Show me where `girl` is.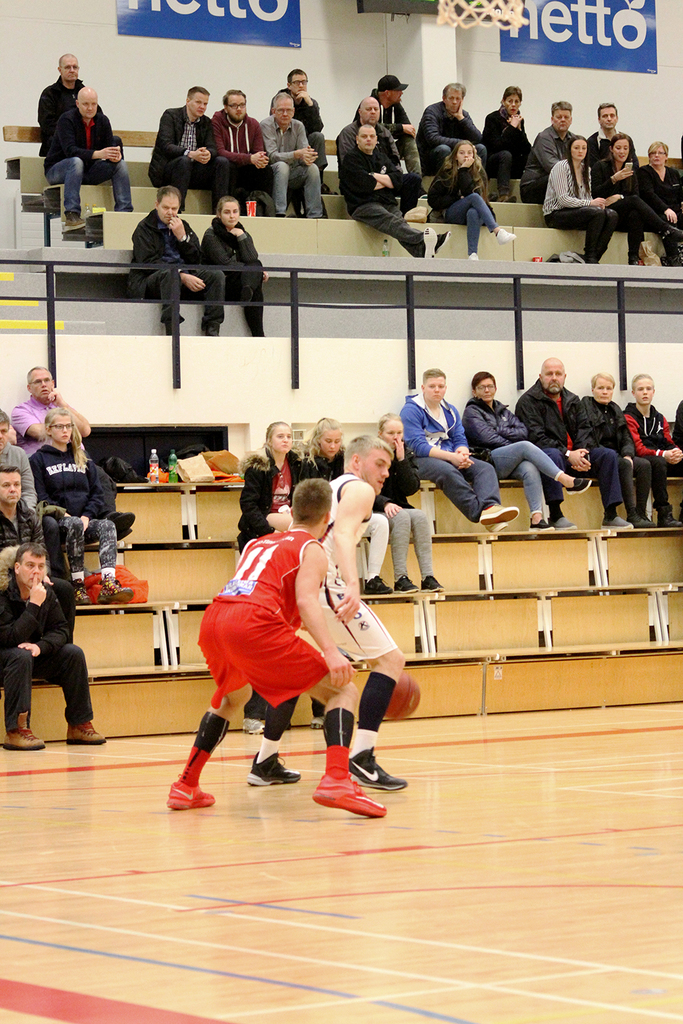
`girl` is at bbox=[234, 421, 307, 554].
